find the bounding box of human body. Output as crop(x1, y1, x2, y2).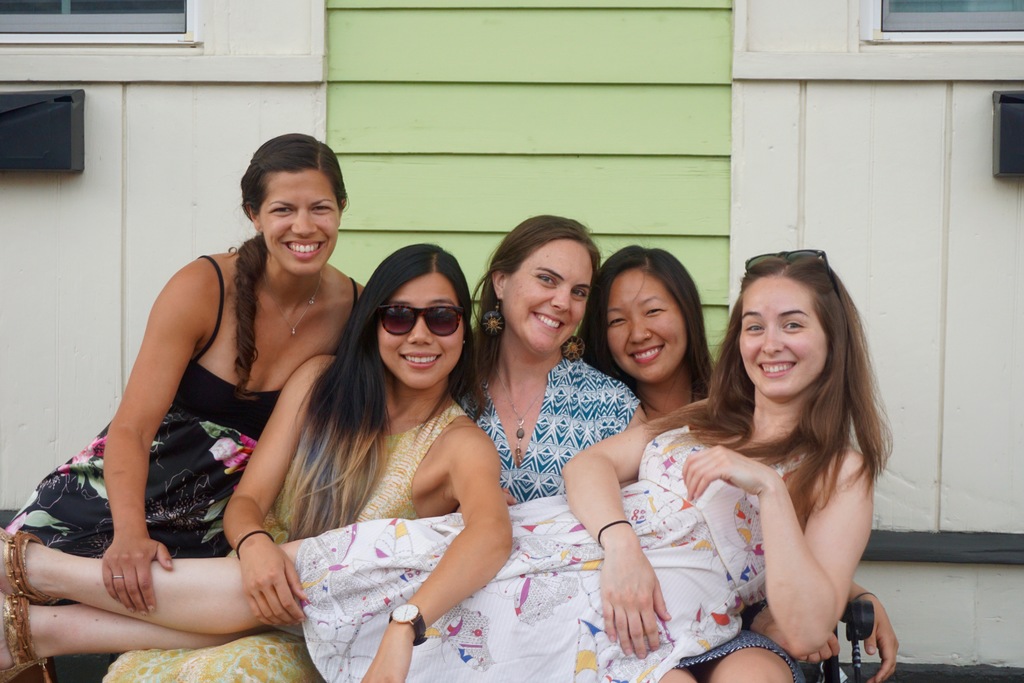
crop(102, 243, 514, 682).
